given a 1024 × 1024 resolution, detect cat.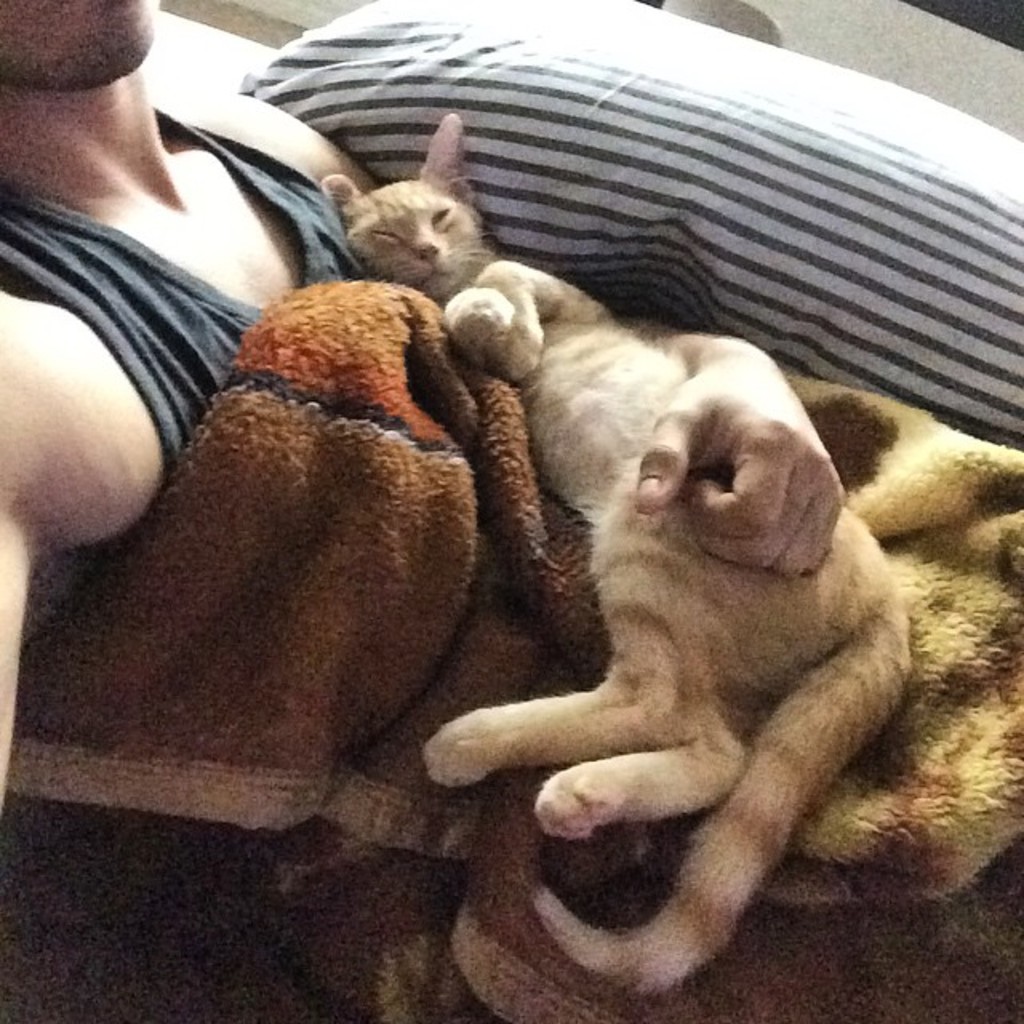
[314, 99, 920, 1003].
